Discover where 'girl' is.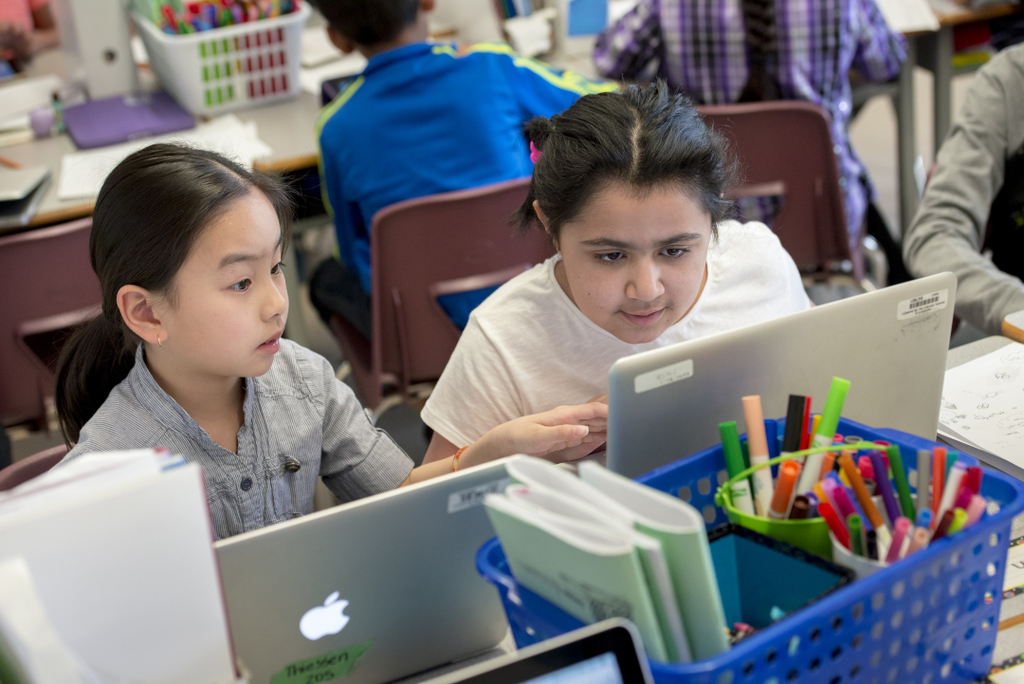
Discovered at x1=54, y1=142, x2=609, y2=540.
